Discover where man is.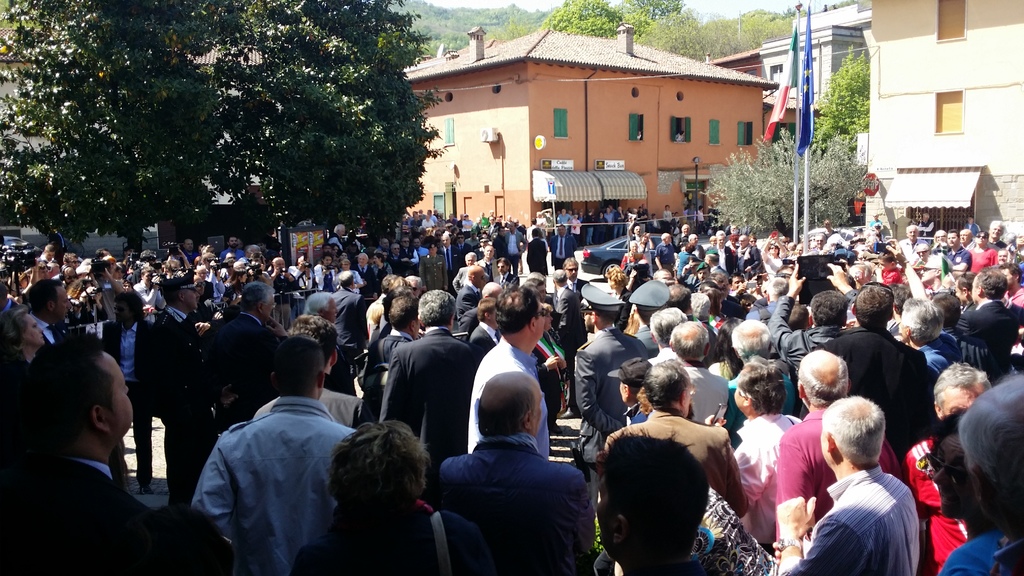
Discovered at l=938, t=228, r=972, b=275.
